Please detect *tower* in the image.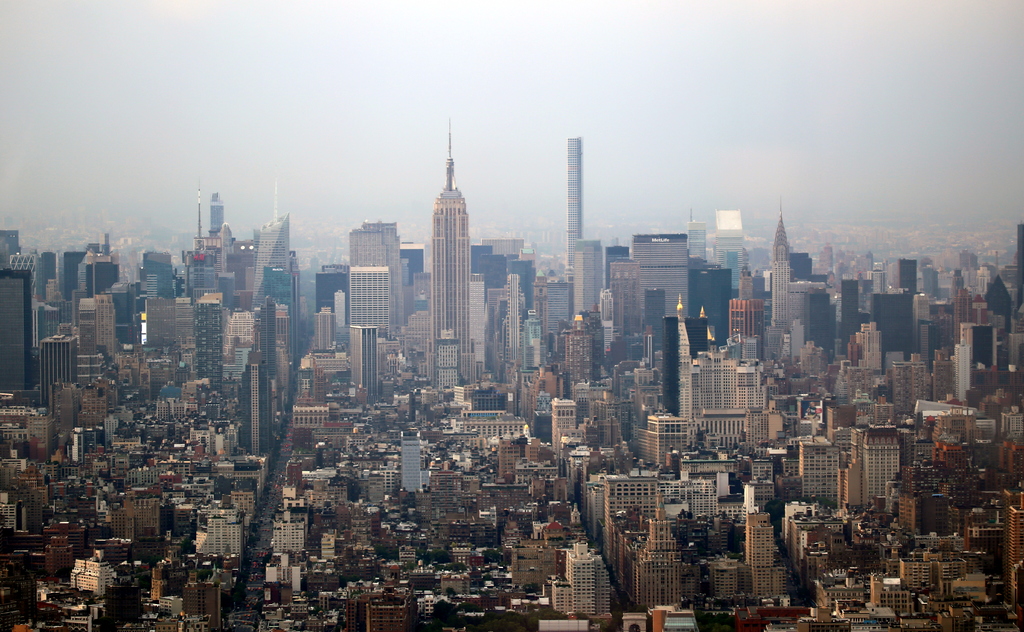
245, 300, 278, 388.
